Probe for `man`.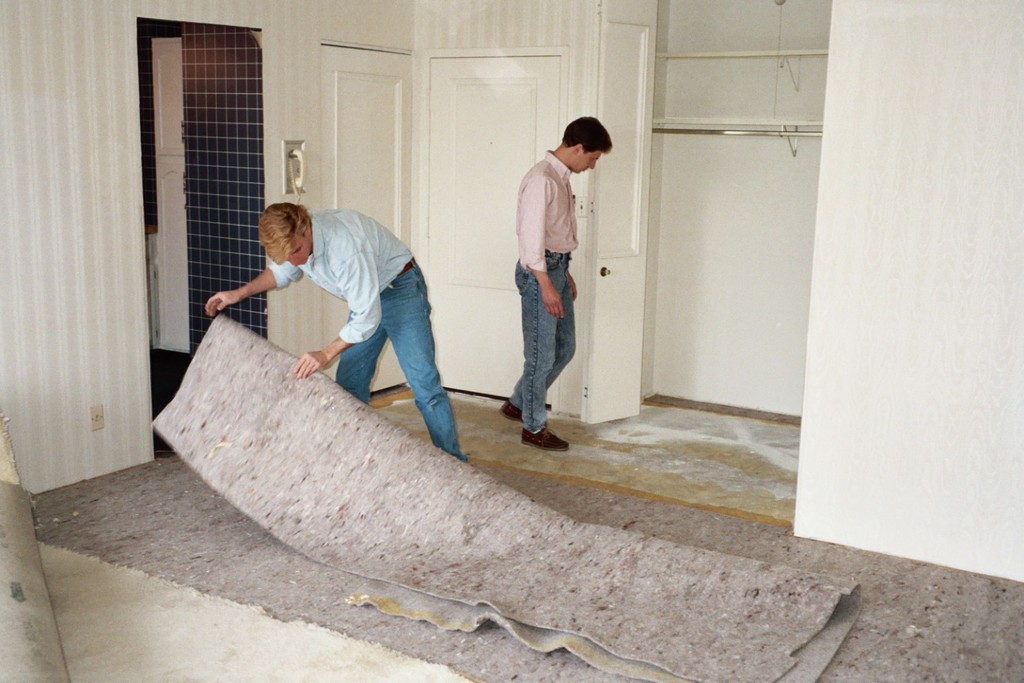
Probe result: 203, 201, 463, 470.
